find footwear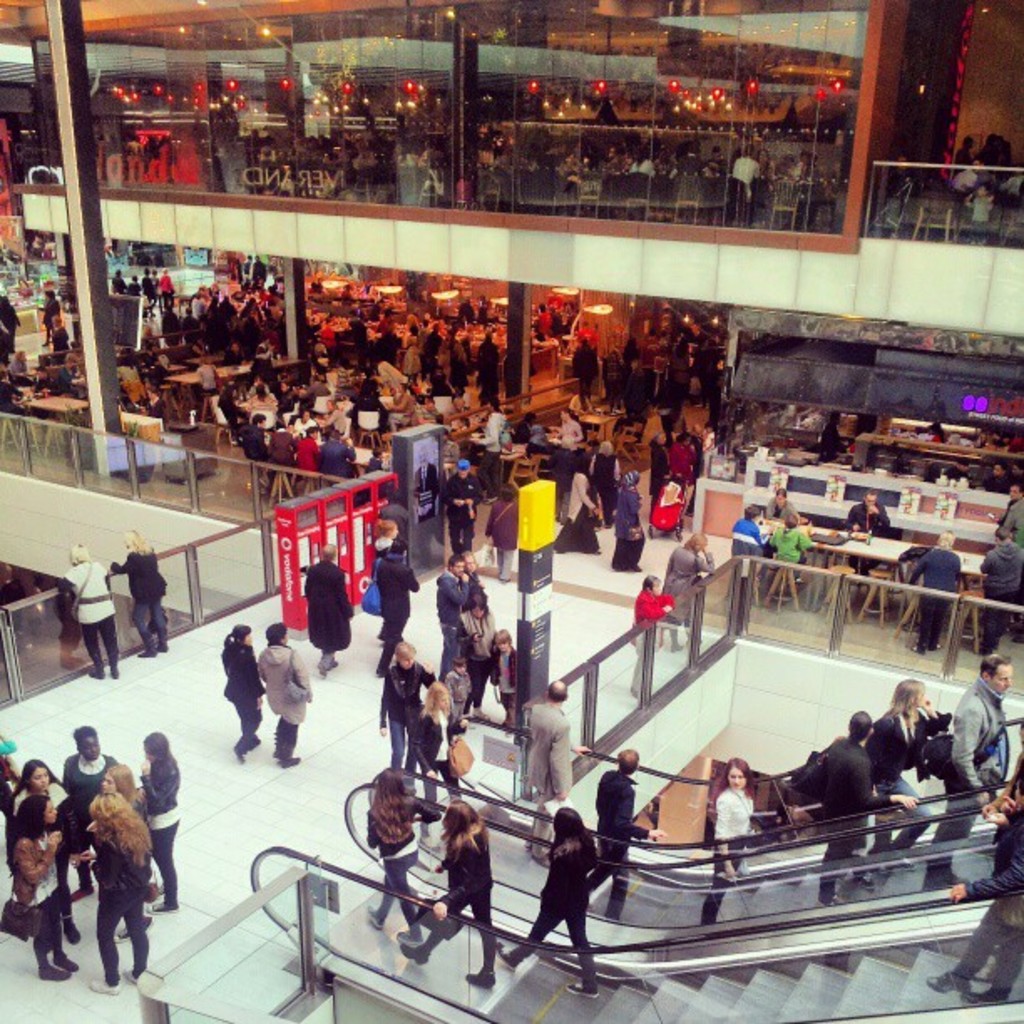
BBox(87, 979, 117, 989)
